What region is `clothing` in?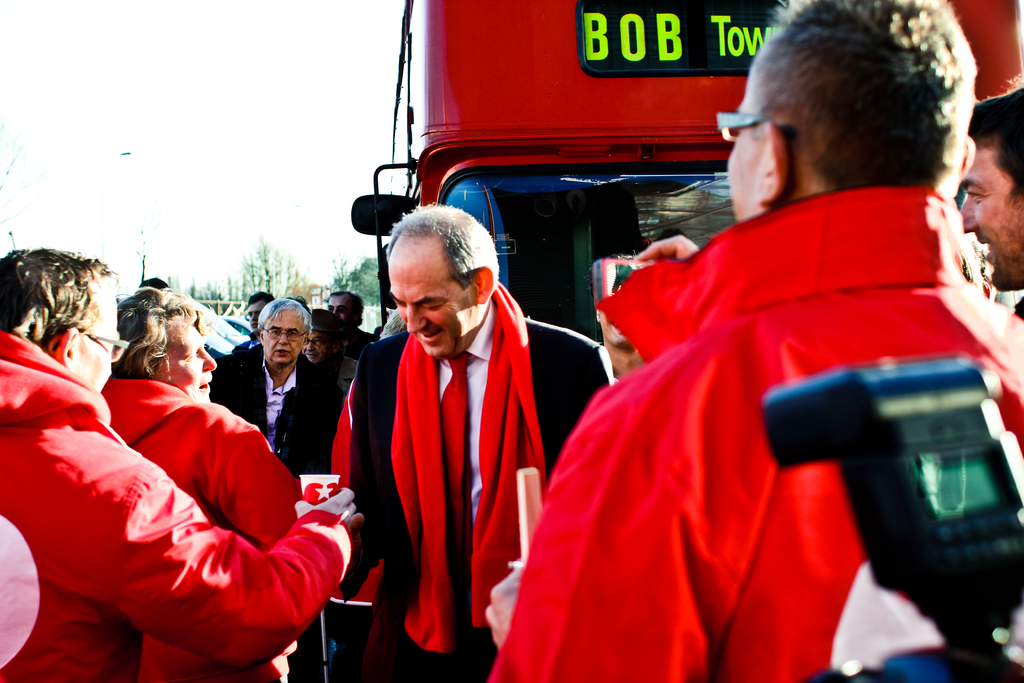
box=[97, 378, 321, 682].
